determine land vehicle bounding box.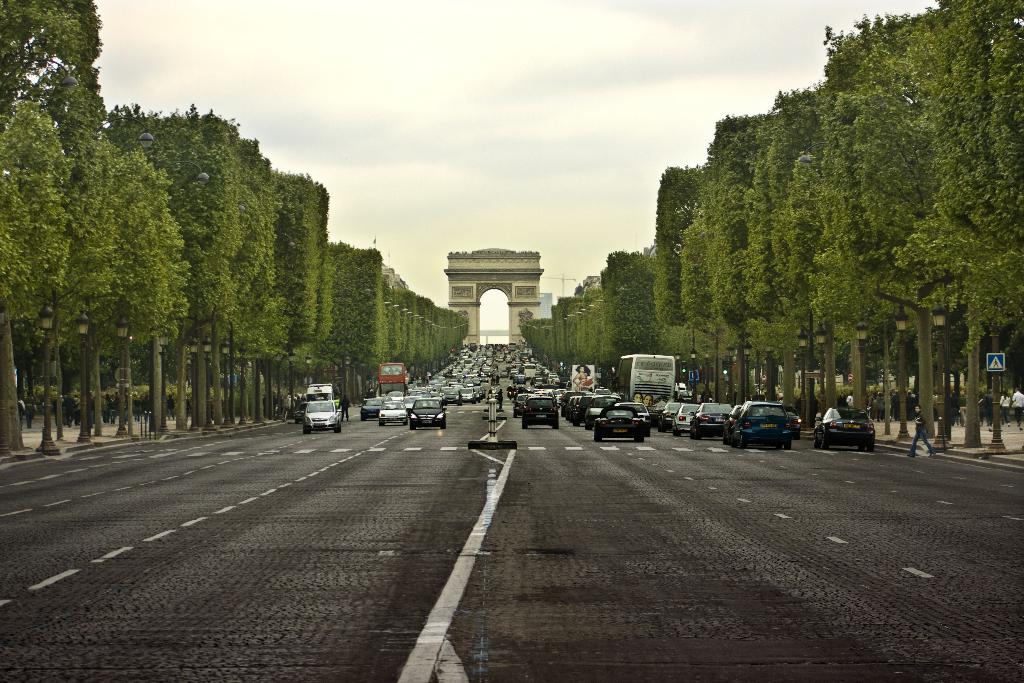
Determined: <region>519, 396, 560, 426</region>.
